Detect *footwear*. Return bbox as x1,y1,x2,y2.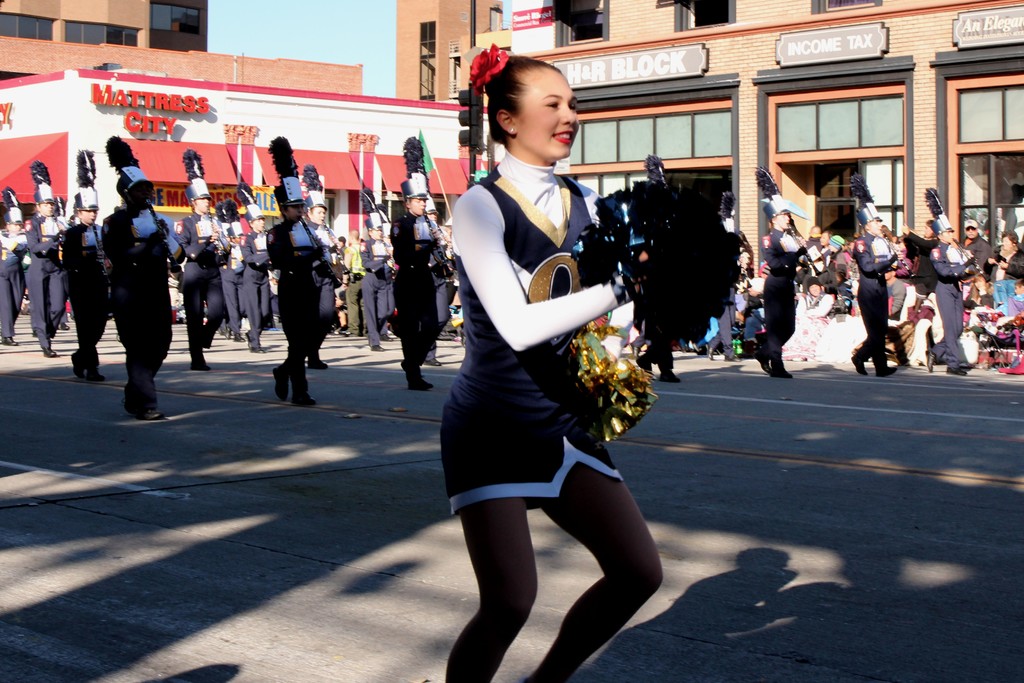
367,343,388,352.
